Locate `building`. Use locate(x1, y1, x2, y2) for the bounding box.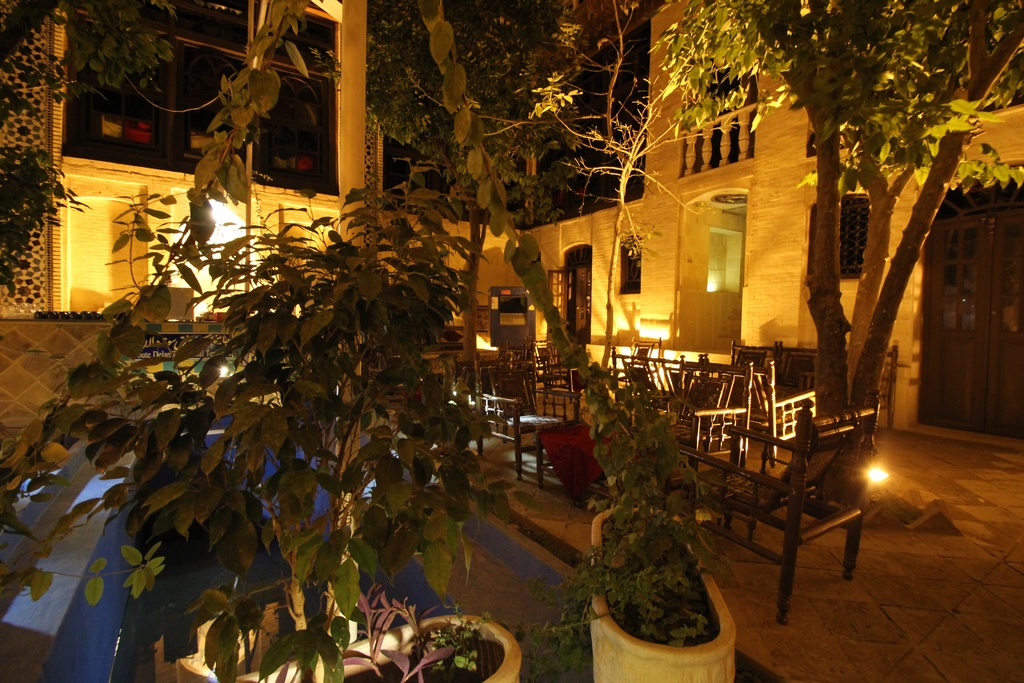
locate(0, 0, 1023, 462).
